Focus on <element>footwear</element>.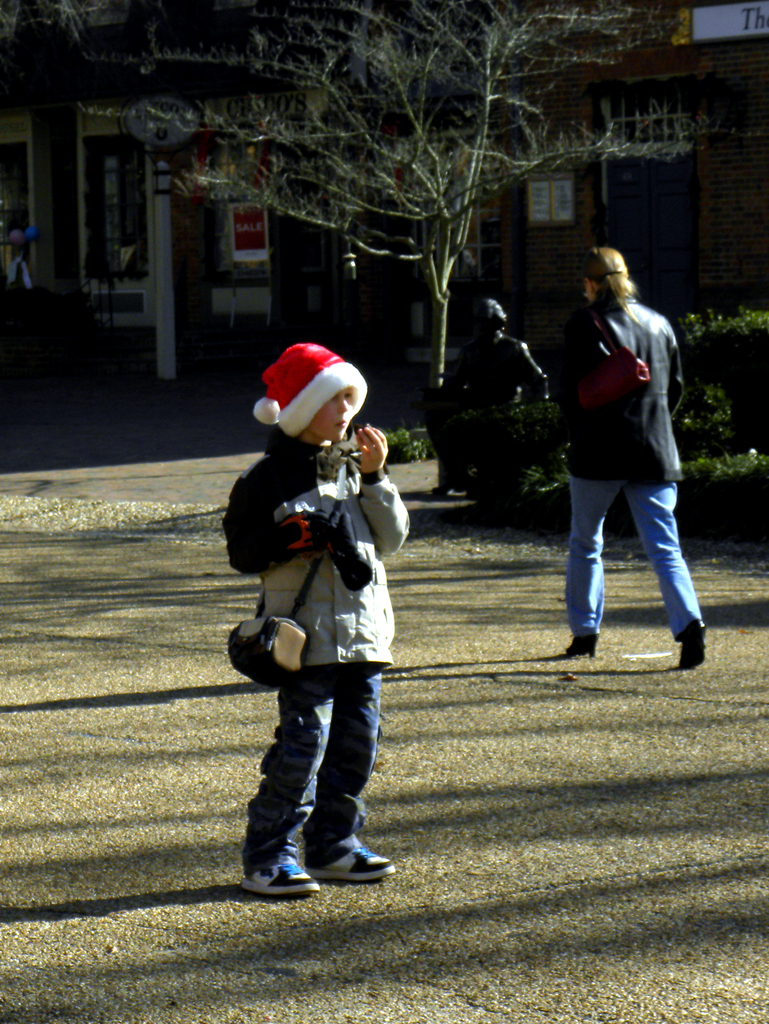
Focused at (left=308, top=847, right=393, bottom=886).
